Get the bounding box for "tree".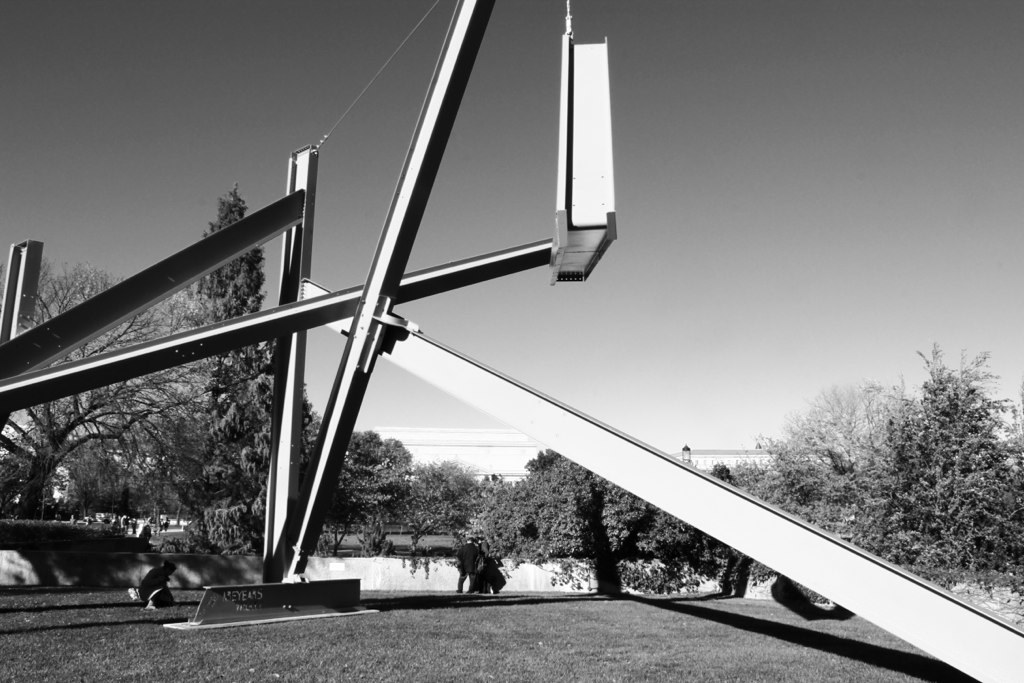
{"x1": 873, "y1": 336, "x2": 1023, "y2": 580}.
